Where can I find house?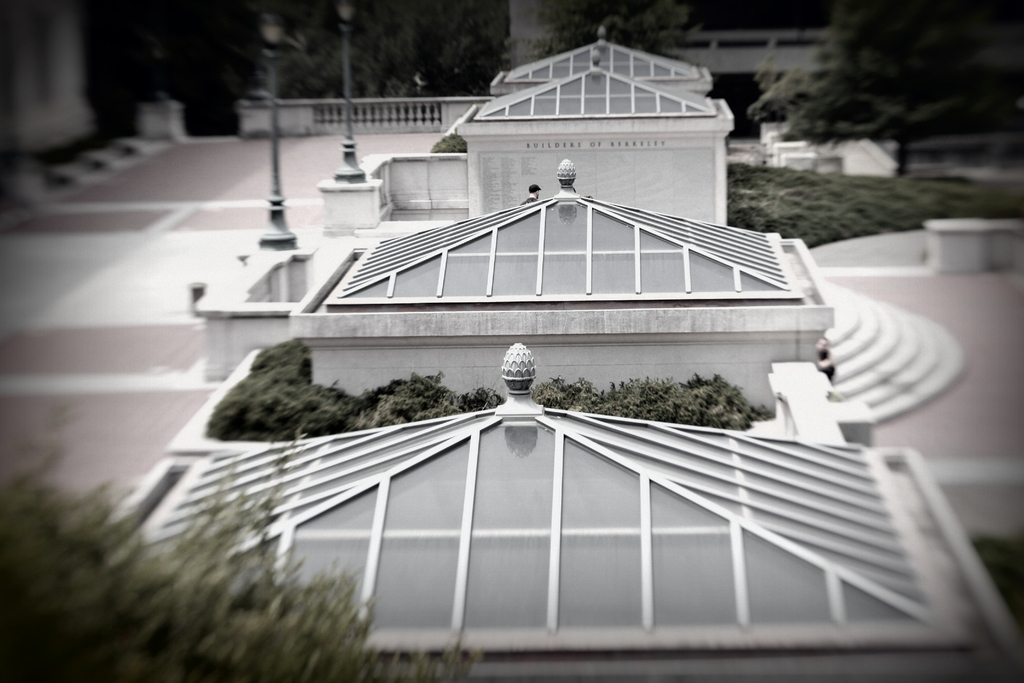
You can find it at 290:155:829:411.
